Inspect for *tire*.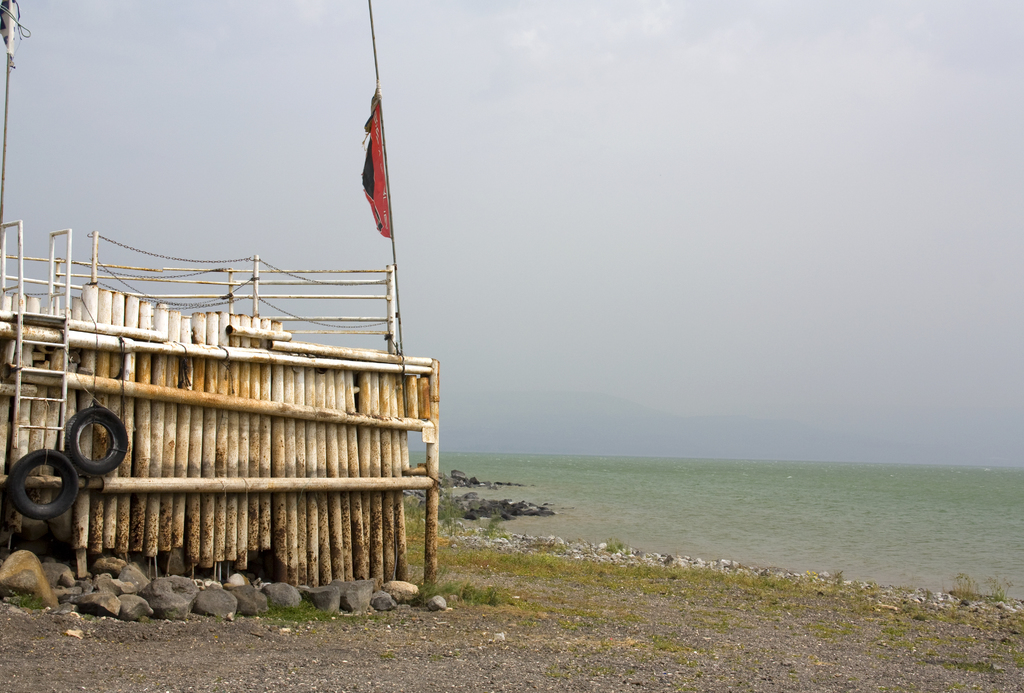
Inspection: region(7, 446, 79, 524).
